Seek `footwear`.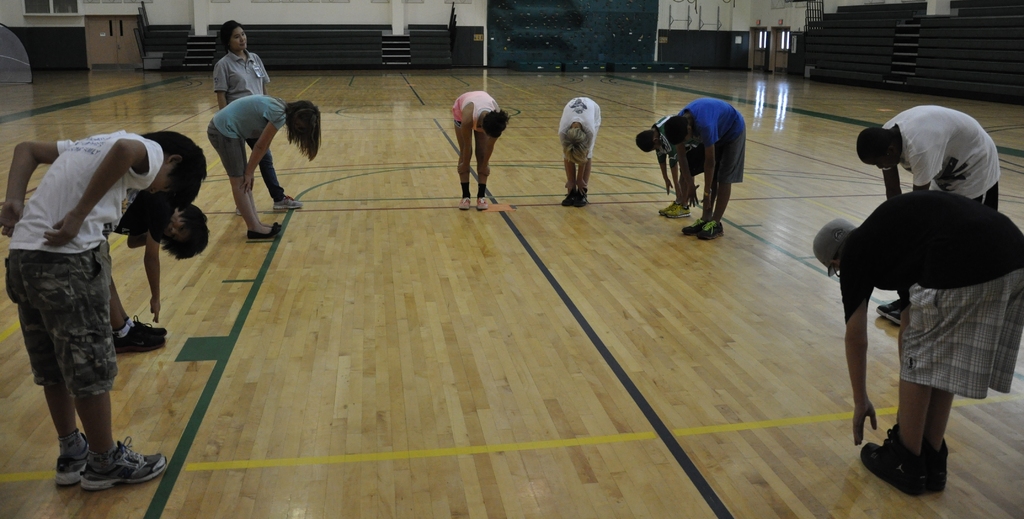
crop(575, 195, 588, 207).
